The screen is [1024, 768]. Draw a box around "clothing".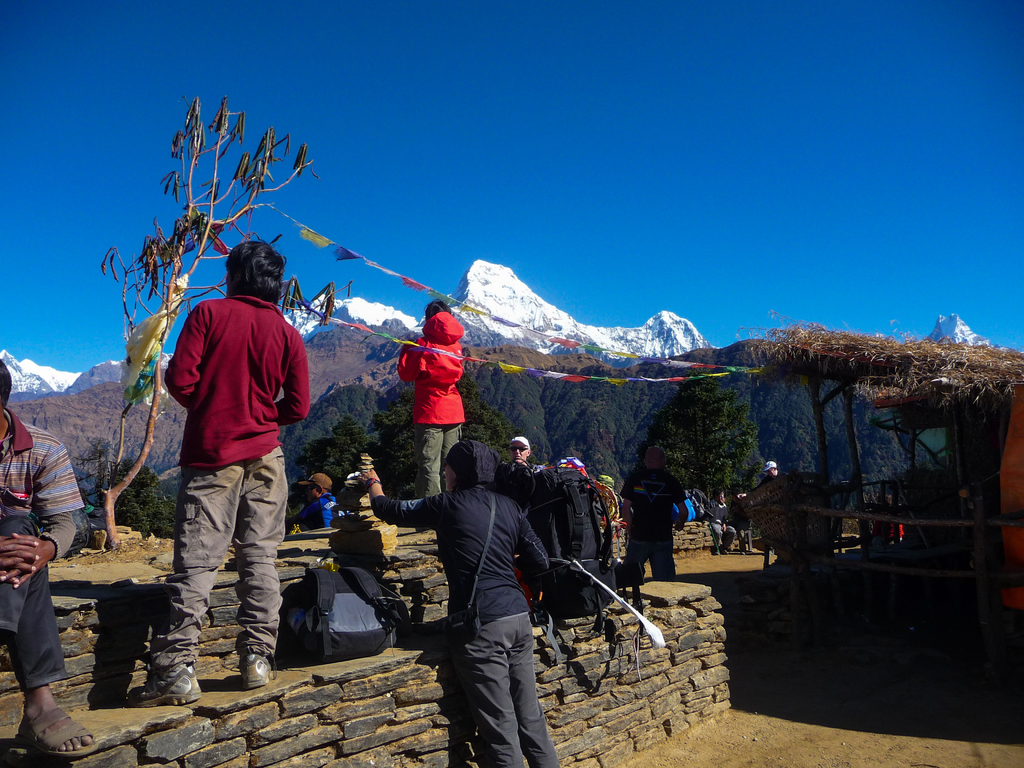
(707,499,728,544).
